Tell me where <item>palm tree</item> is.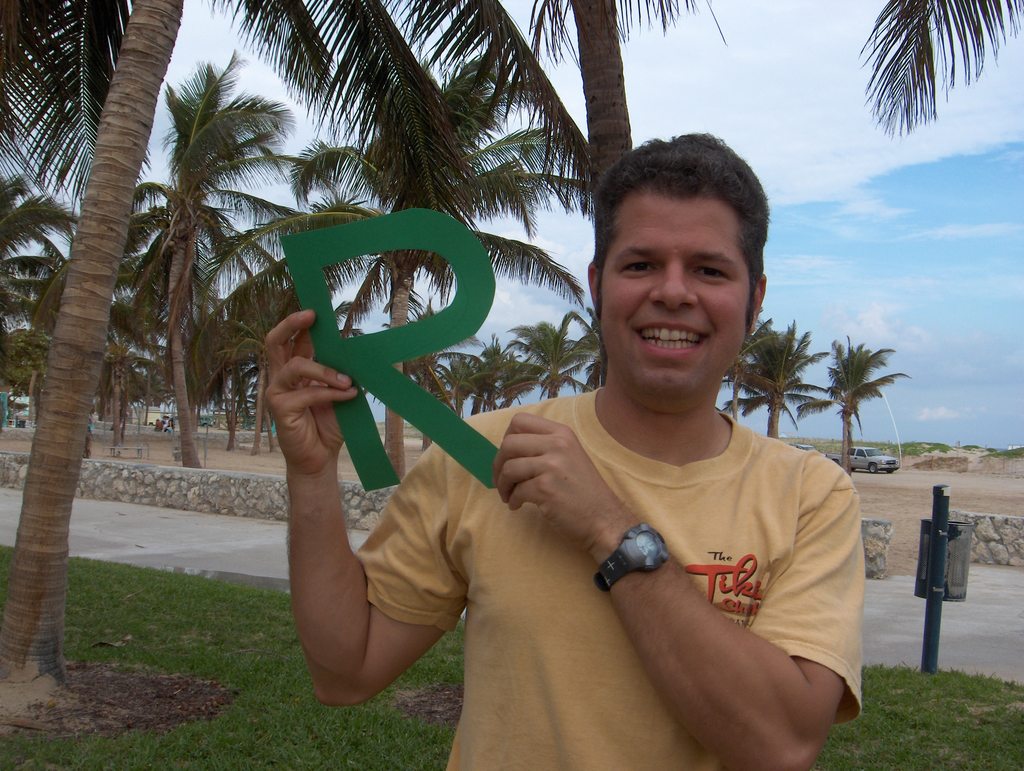
<item>palm tree</item> is at box(0, 191, 47, 419).
